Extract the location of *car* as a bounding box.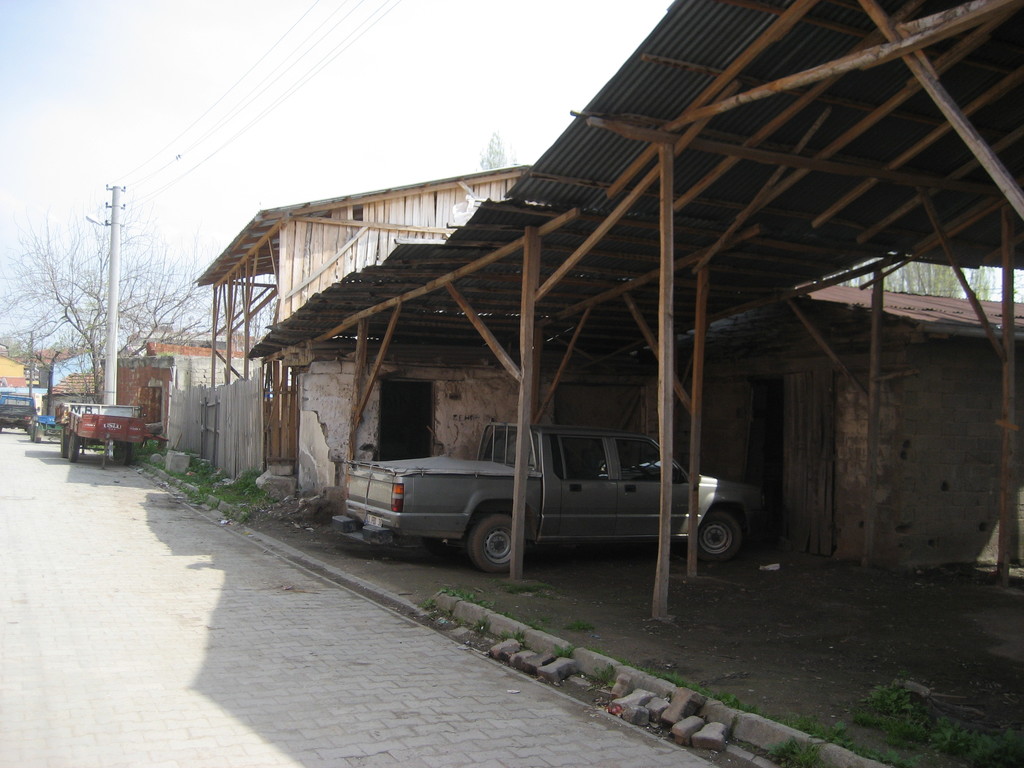
box(397, 421, 680, 578).
